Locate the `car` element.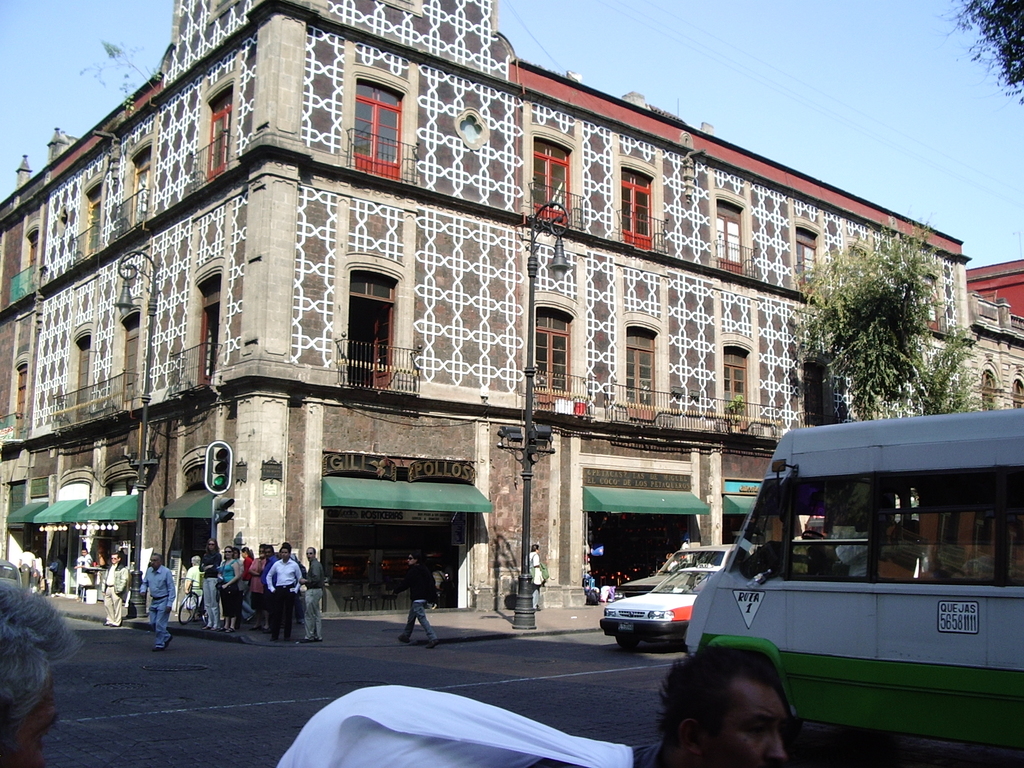
Element bbox: [619, 543, 742, 597].
